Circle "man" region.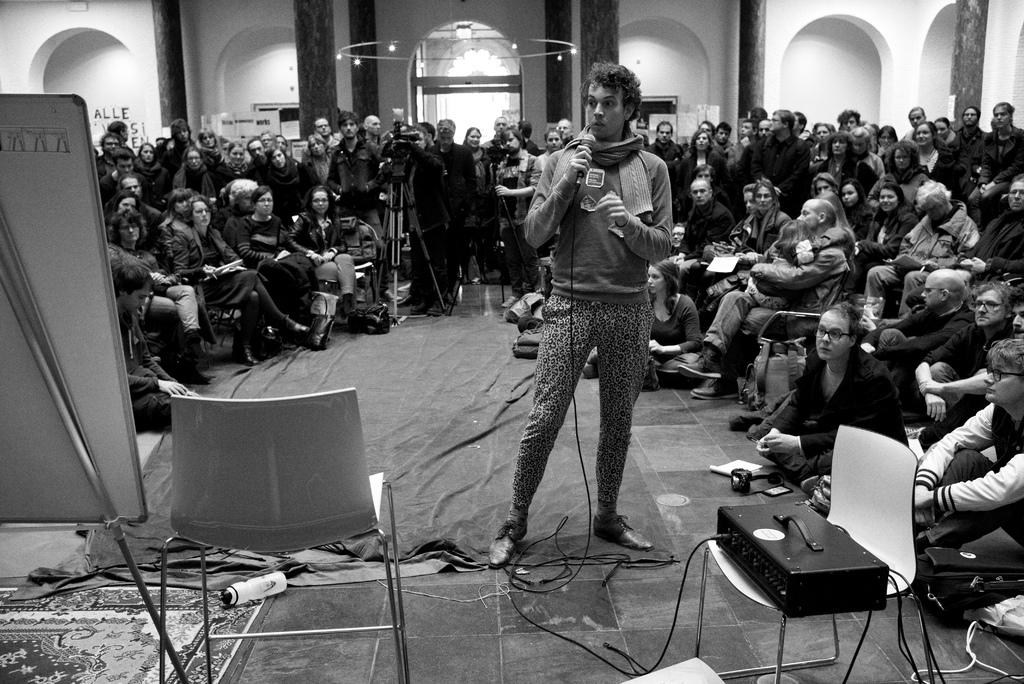
Region: (left=365, top=113, right=383, bottom=149).
